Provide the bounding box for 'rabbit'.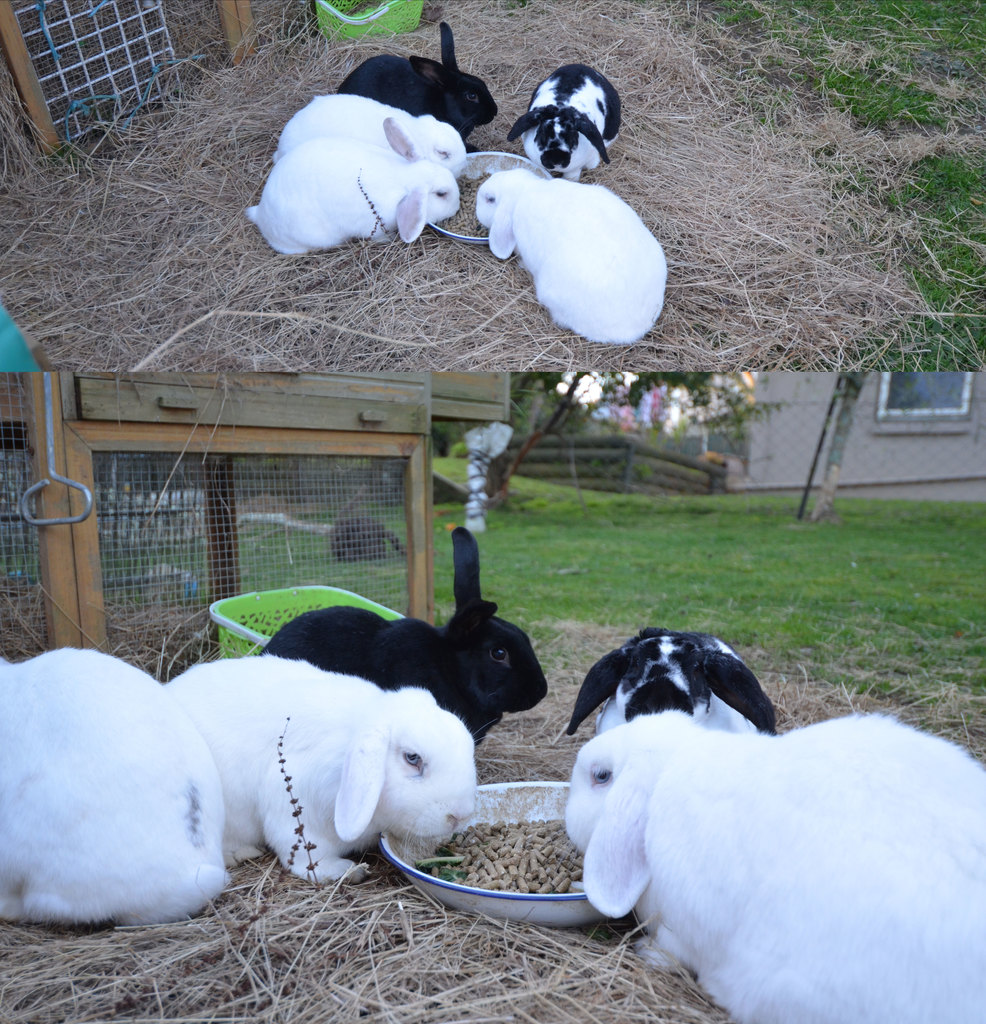
box(470, 165, 671, 344).
